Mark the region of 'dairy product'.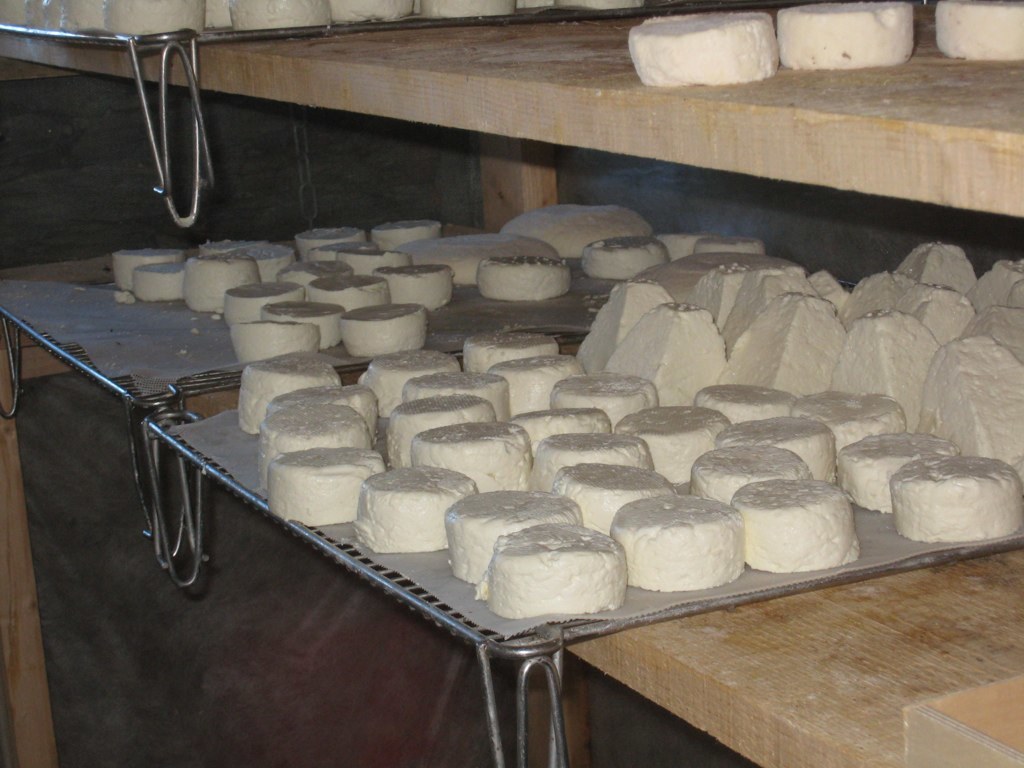
Region: BBox(378, 267, 457, 311).
